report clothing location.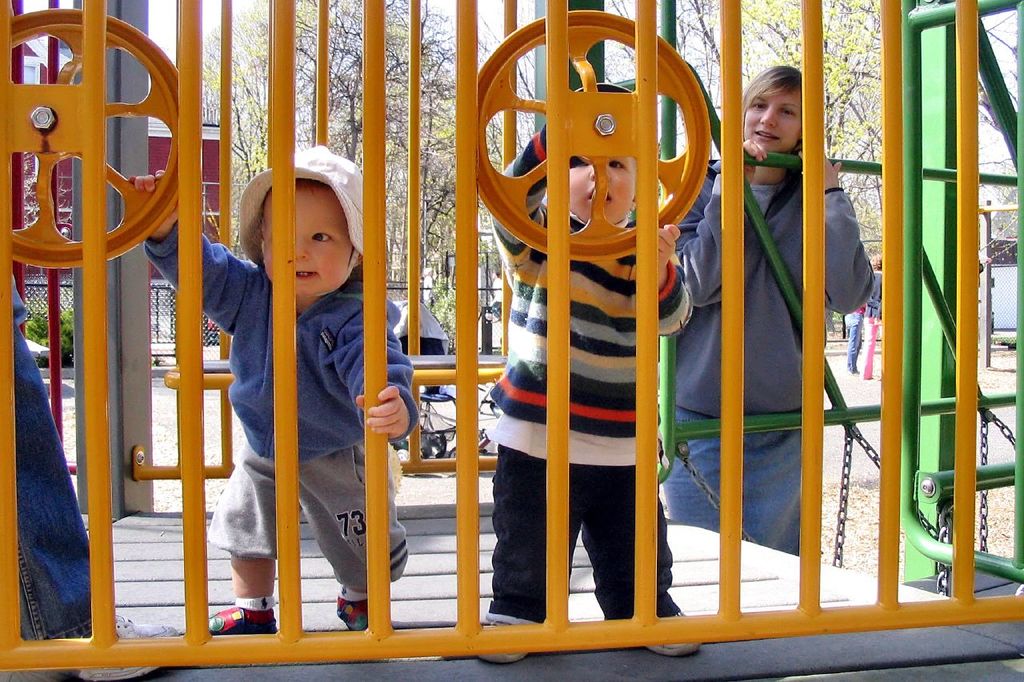
Report: bbox=[651, 154, 876, 567].
